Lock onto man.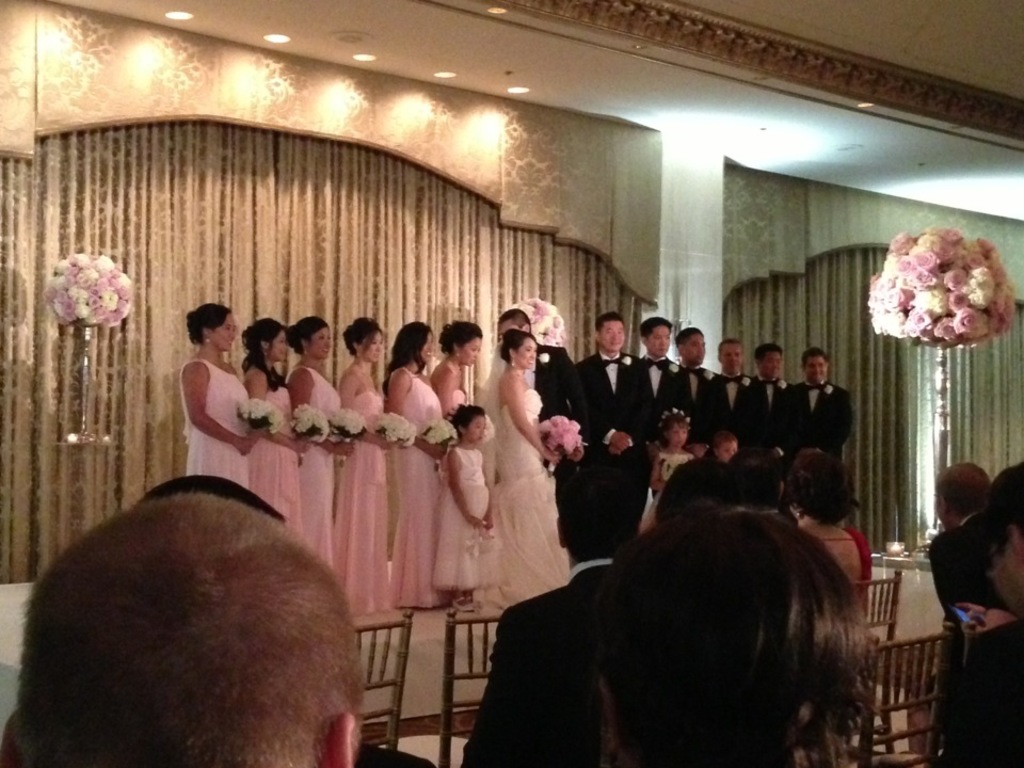
Locked: region(925, 464, 991, 619).
